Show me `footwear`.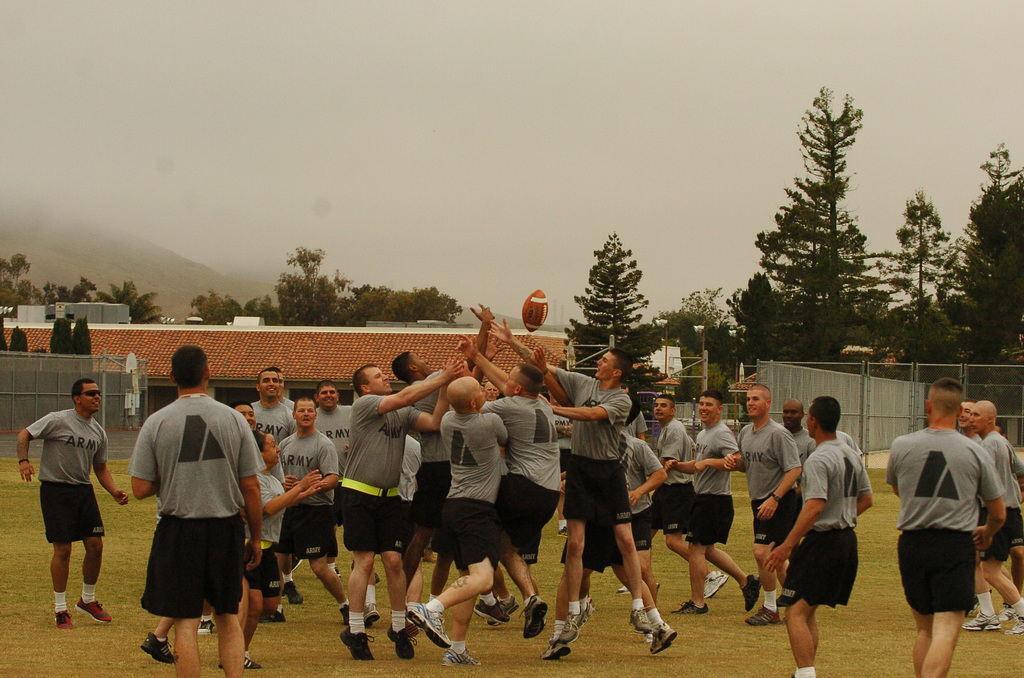
`footwear` is here: 403/603/452/651.
